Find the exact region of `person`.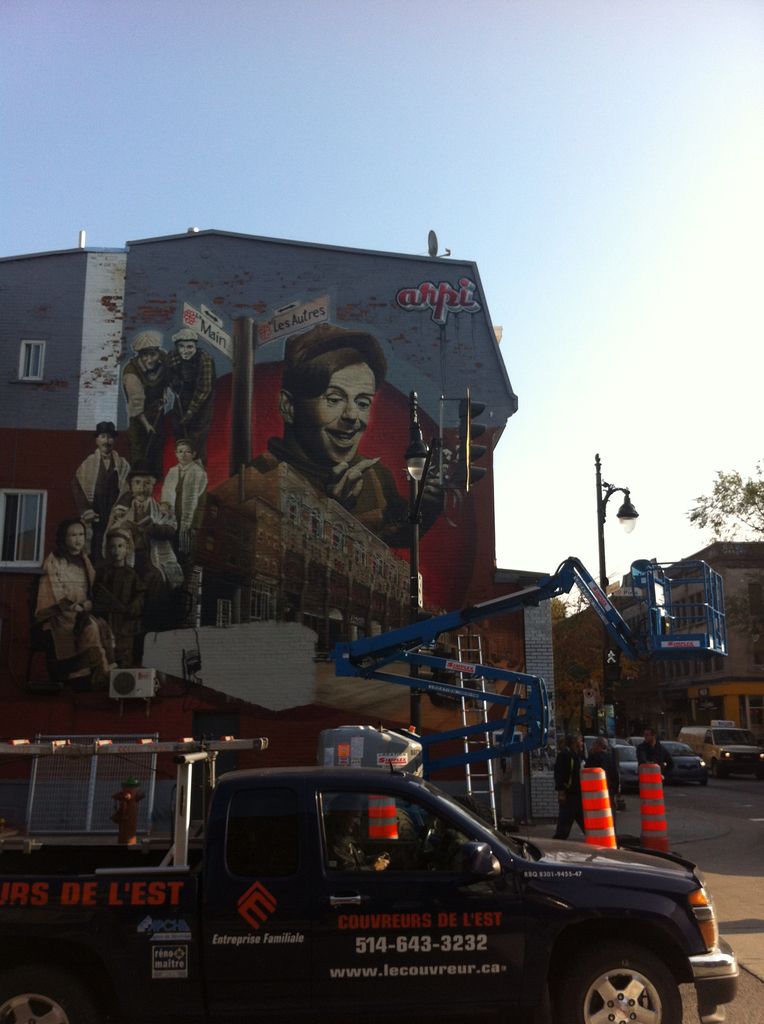
Exact region: bbox(140, 513, 187, 604).
